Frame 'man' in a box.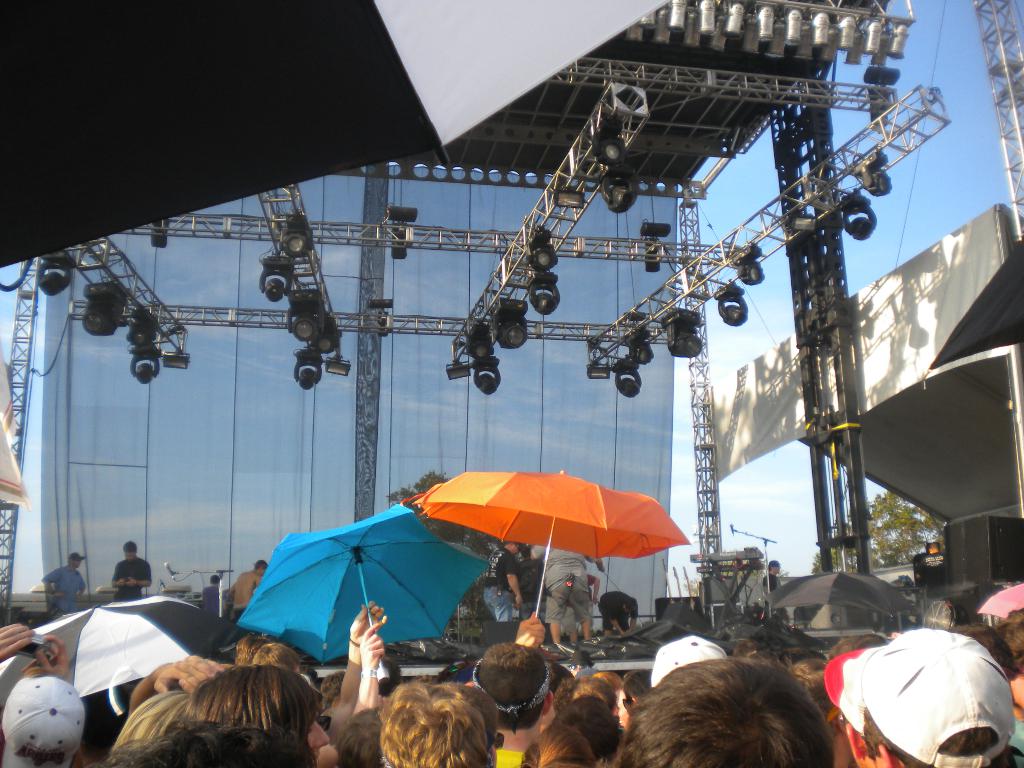
(x1=0, y1=624, x2=90, y2=767).
